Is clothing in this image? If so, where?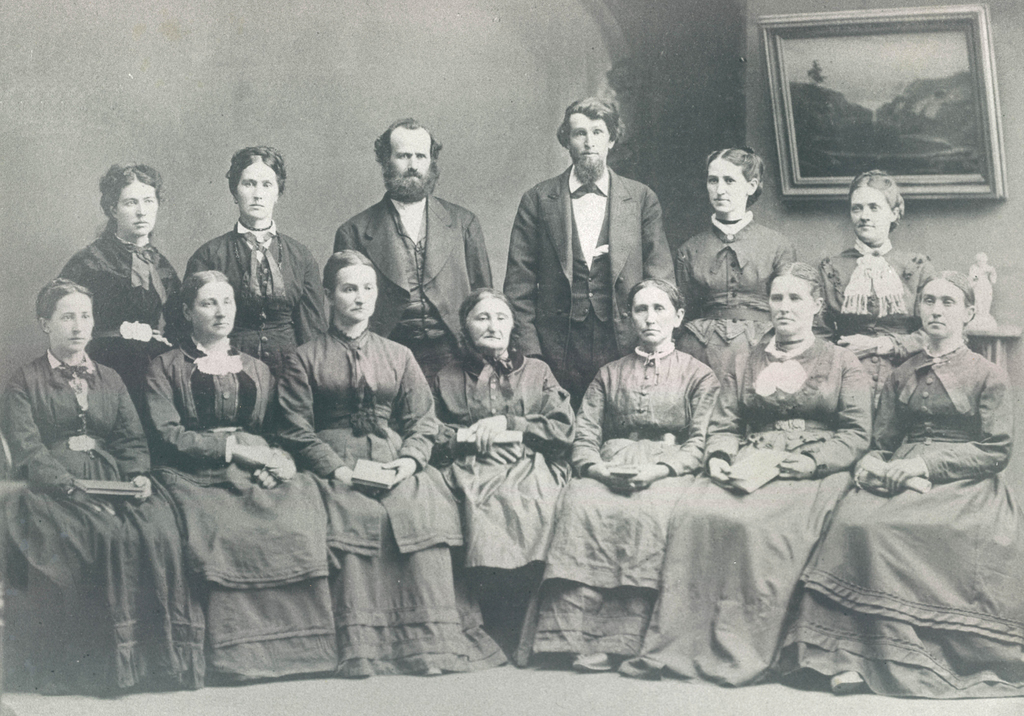
Yes, at x1=4 y1=341 x2=200 y2=694.
